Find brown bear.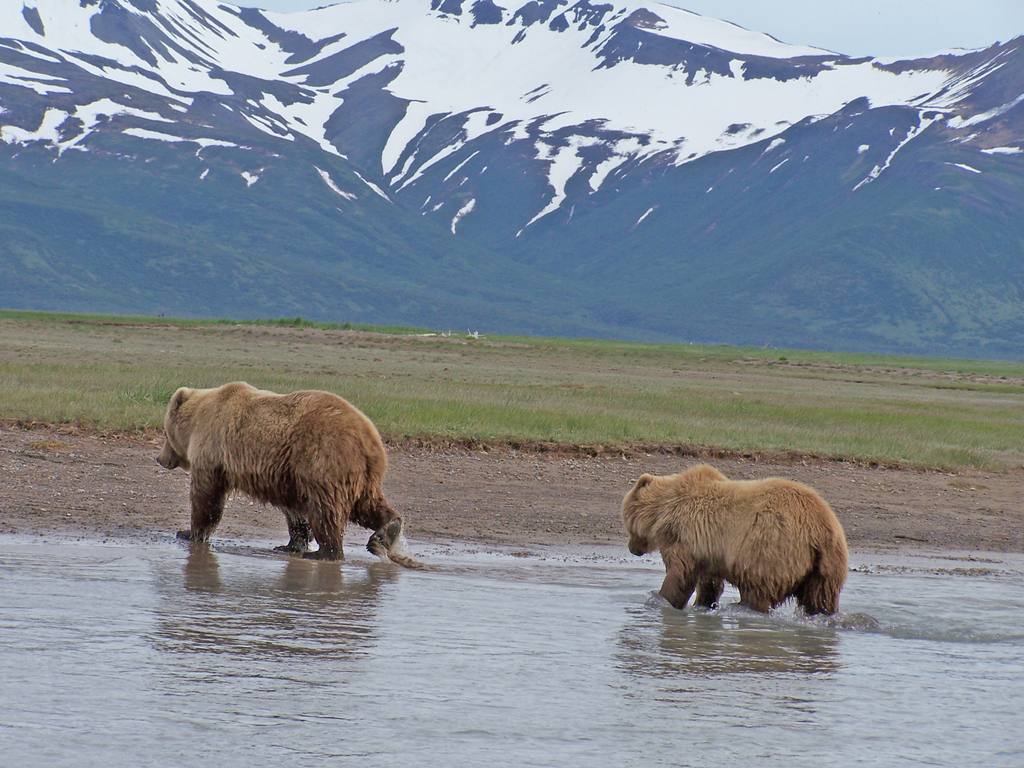
620 463 850 615.
